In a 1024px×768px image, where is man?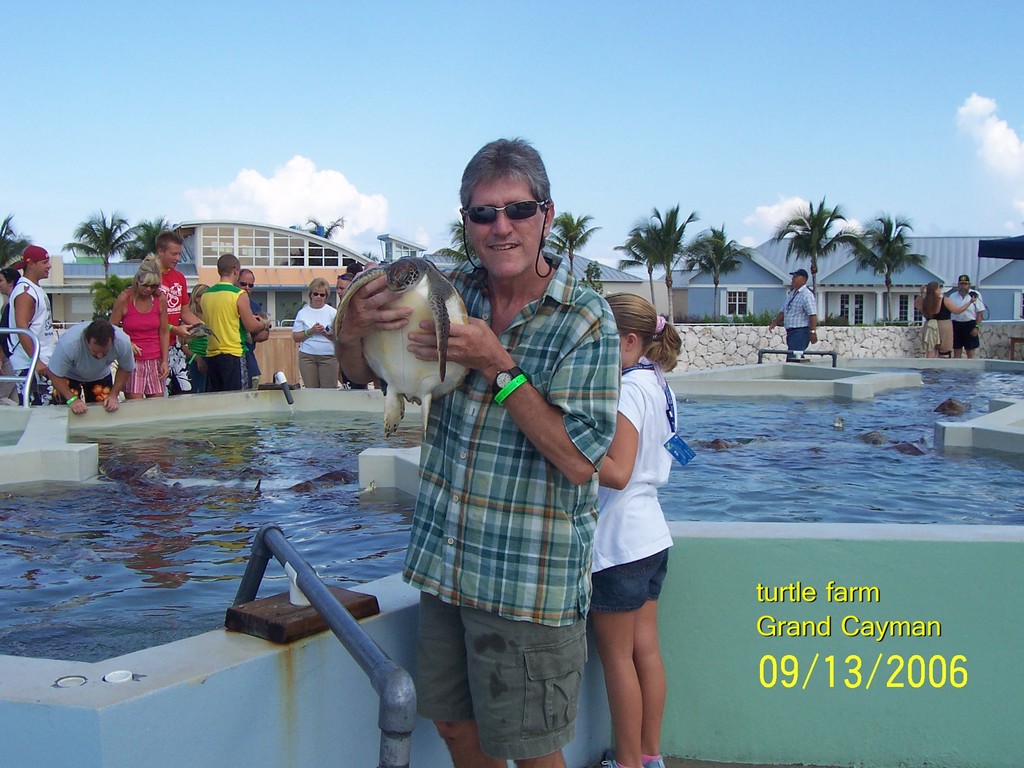
l=769, t=264, r=820, b=358.
